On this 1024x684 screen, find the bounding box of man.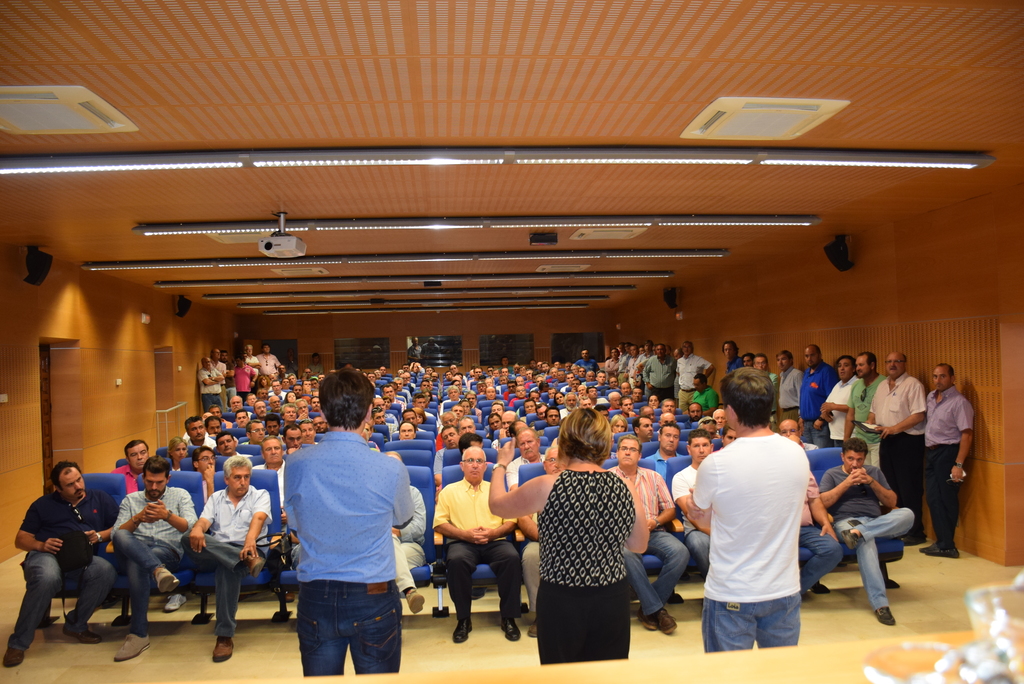
Bounding box: [left=451, top=403, right=463, bottom=415].
